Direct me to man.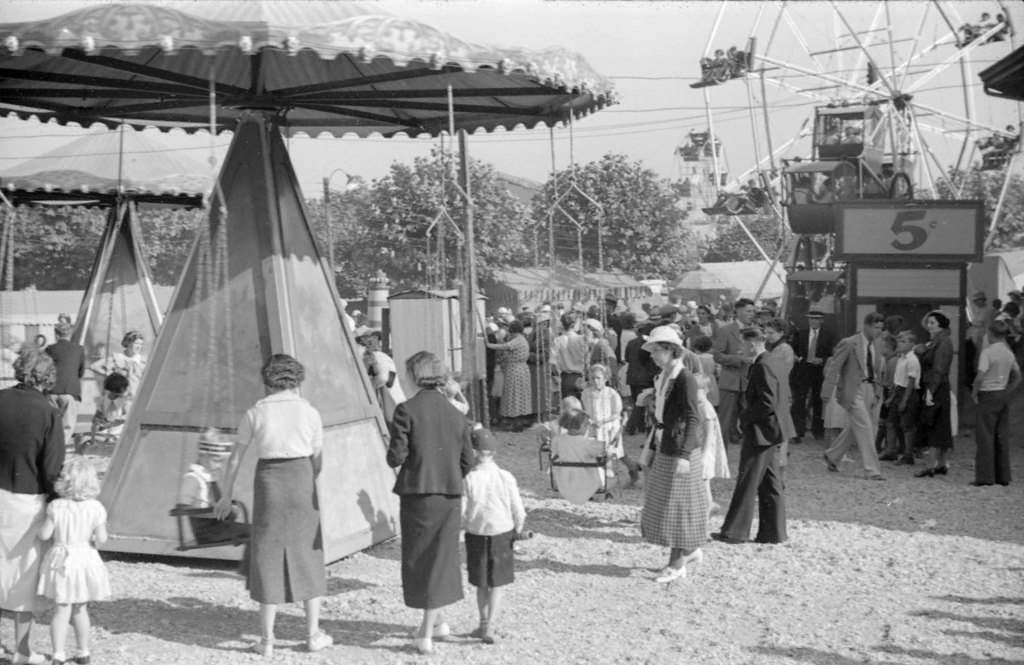
Direction: (818, 313, 887, 481).
